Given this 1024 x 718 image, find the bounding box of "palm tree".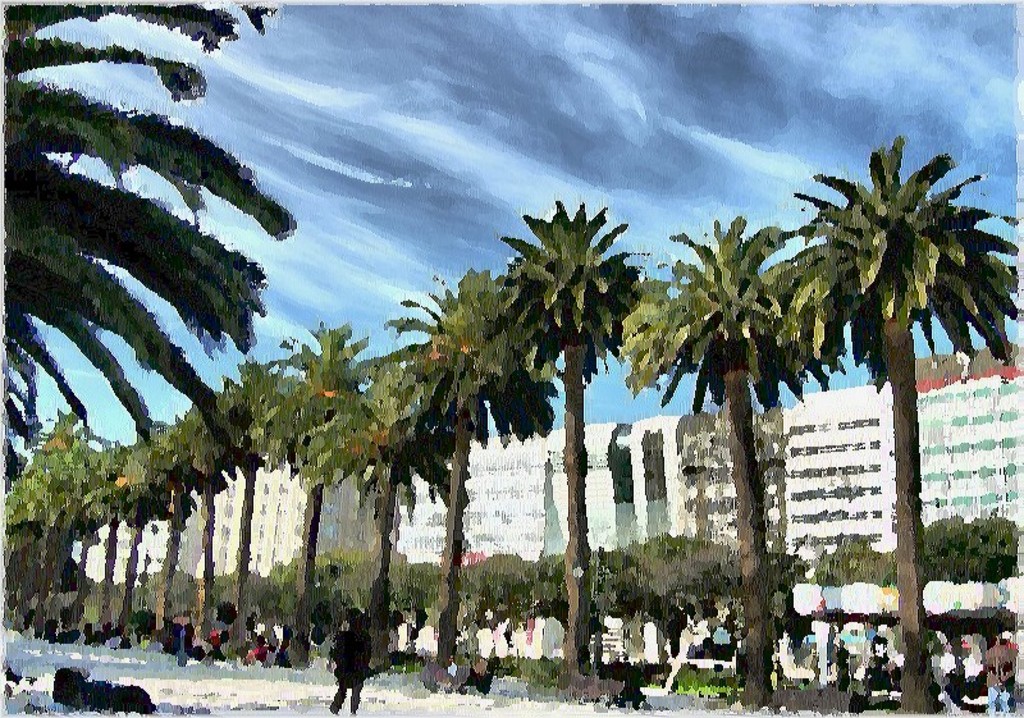
BBox(381, 267, 557, 678).
